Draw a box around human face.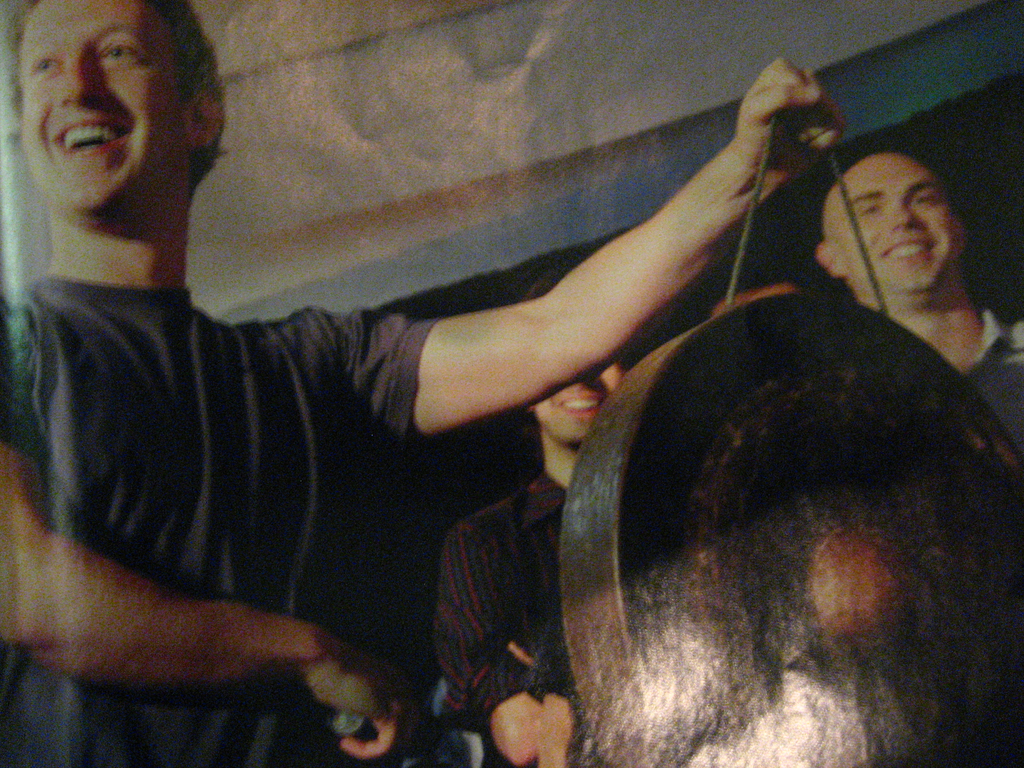
bbox(820, 154, 965, 299).
